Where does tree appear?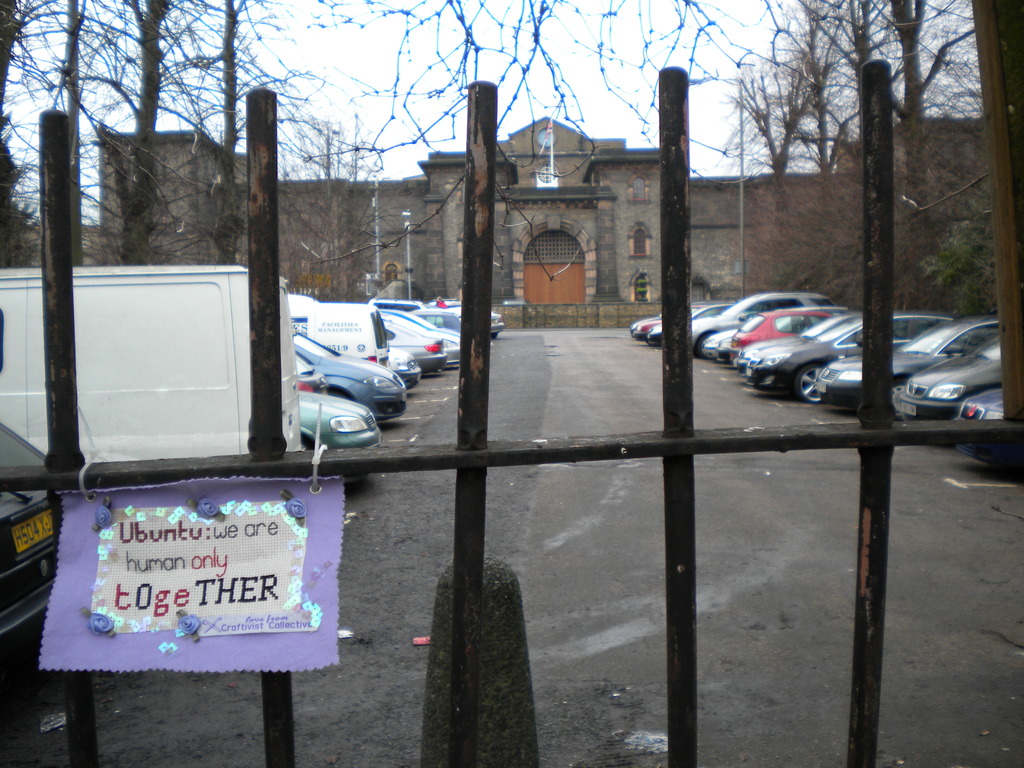
Appears at crop(707, 0, 1002, 317).
